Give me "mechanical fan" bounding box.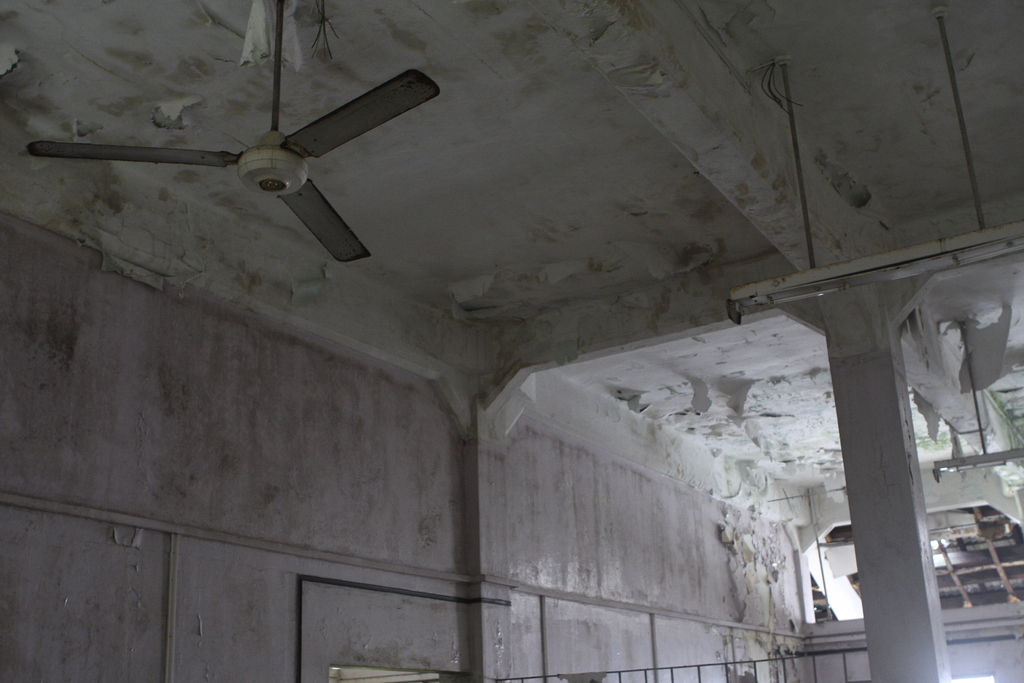
rect(23, 0, 441, 264).
